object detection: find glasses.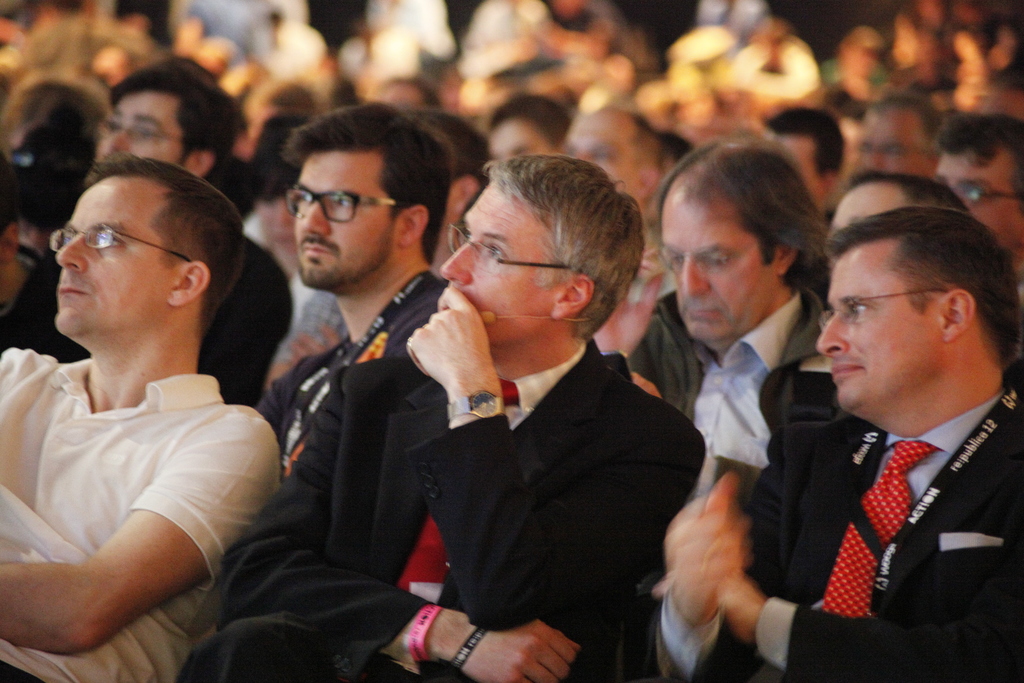
select_region(284, 184, 415, 227).
